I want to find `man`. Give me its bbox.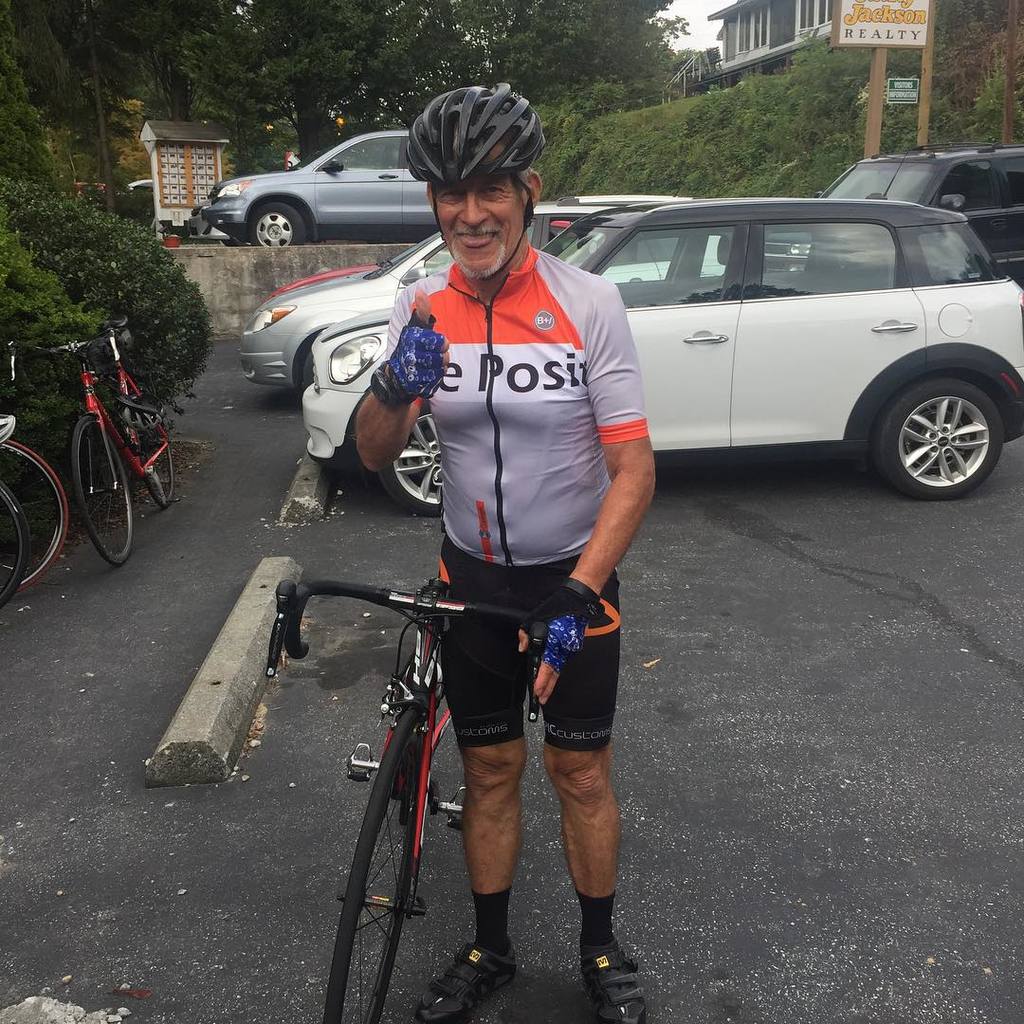
x1=320, y1=187, x2=678, y2=946.
